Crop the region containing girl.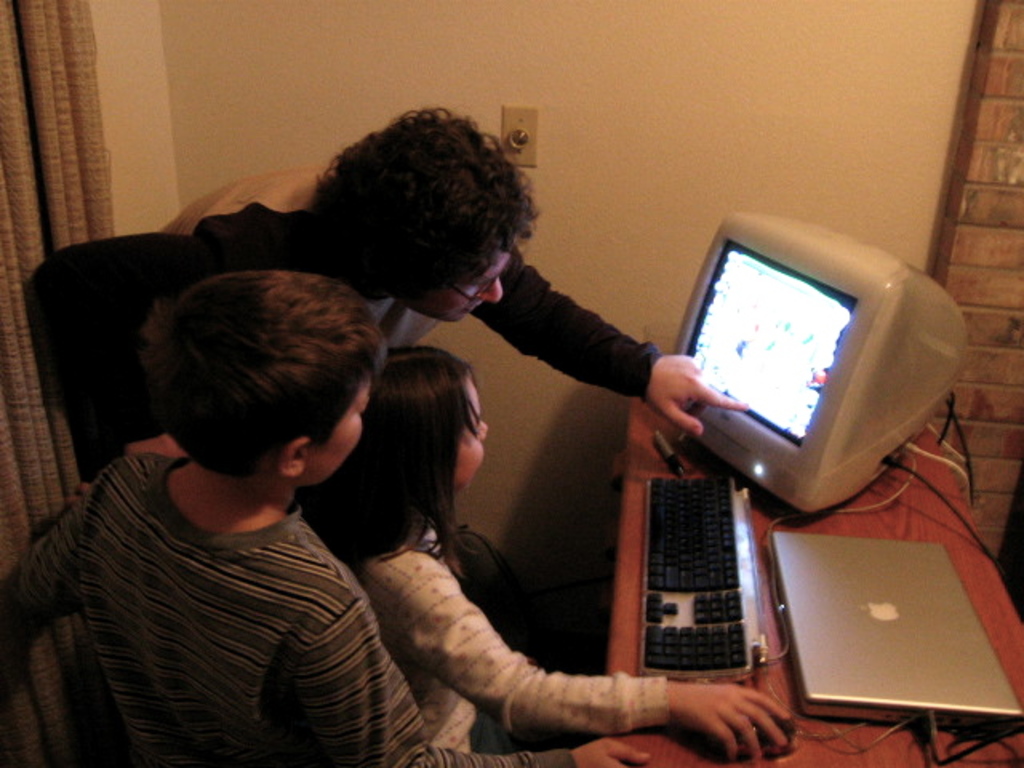
Crop region: bbox=(298, 347, 790, 754).
